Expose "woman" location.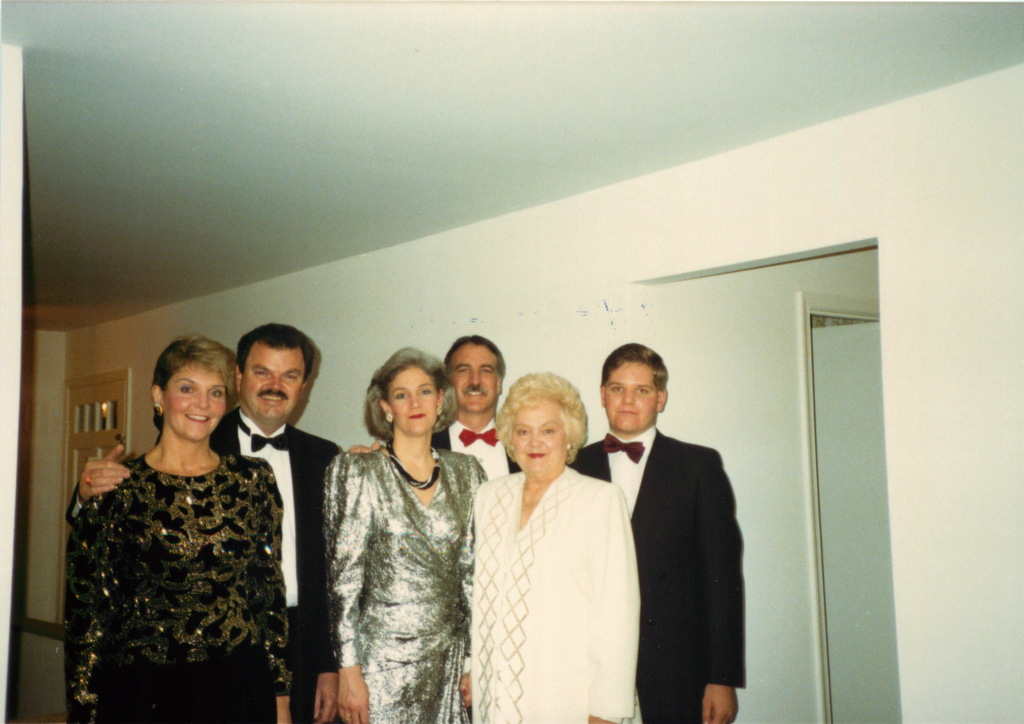
Exposed at 461:367:640:719.
